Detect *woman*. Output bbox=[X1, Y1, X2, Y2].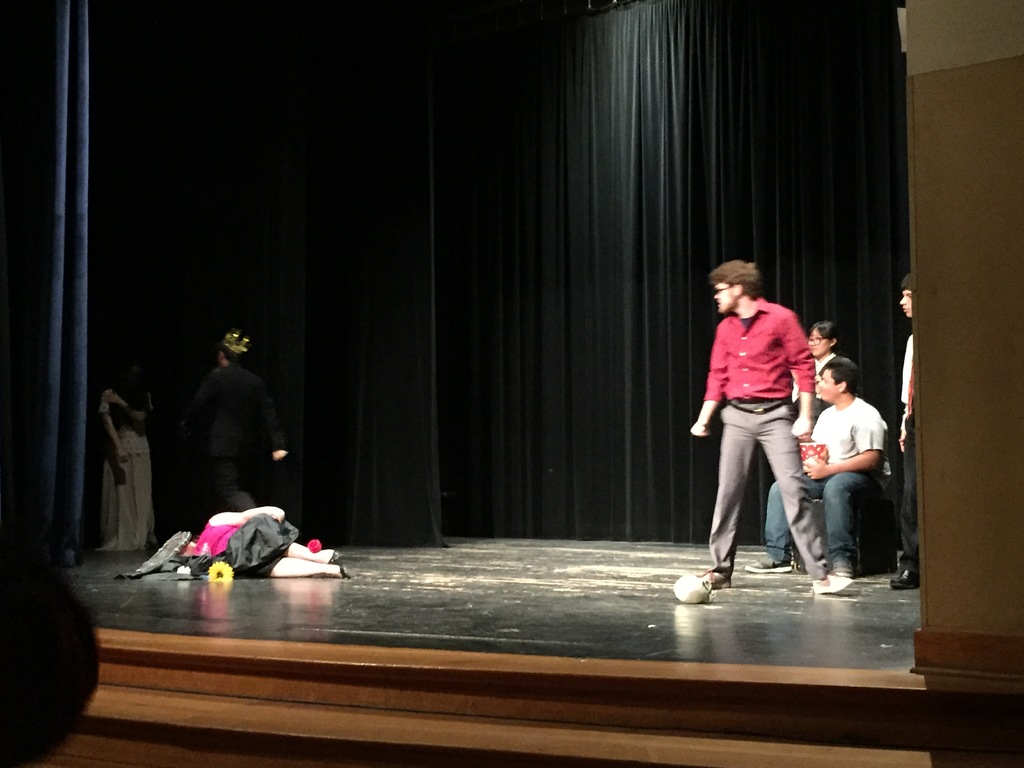
bbox=[789, 316, 849, 417].
